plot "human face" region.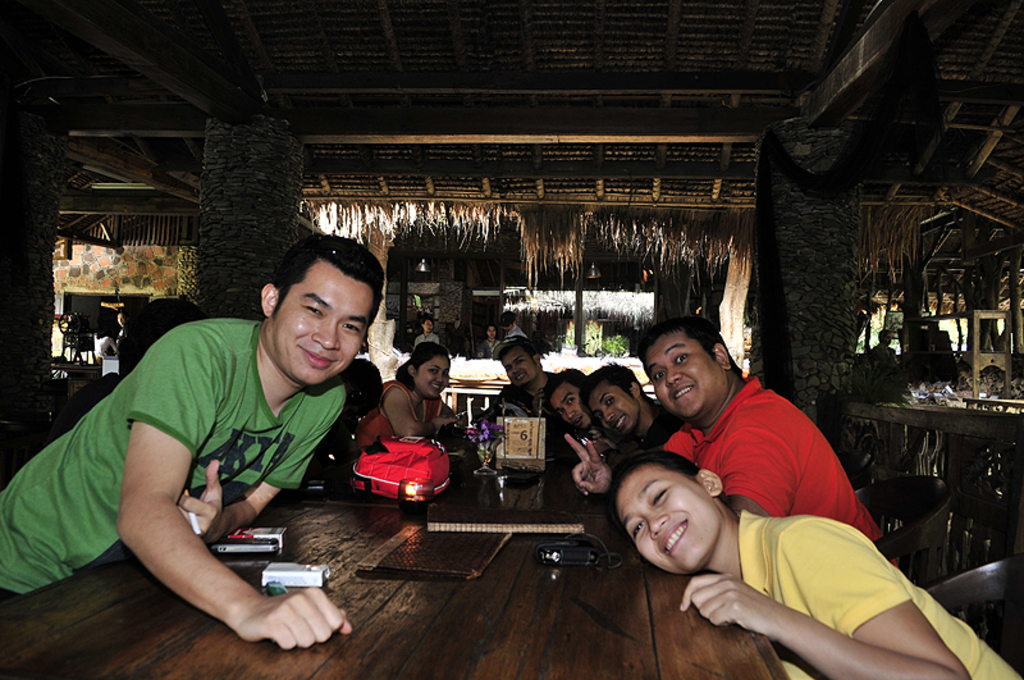
Plotted at <region>643, 321, 728, 416</region>.
